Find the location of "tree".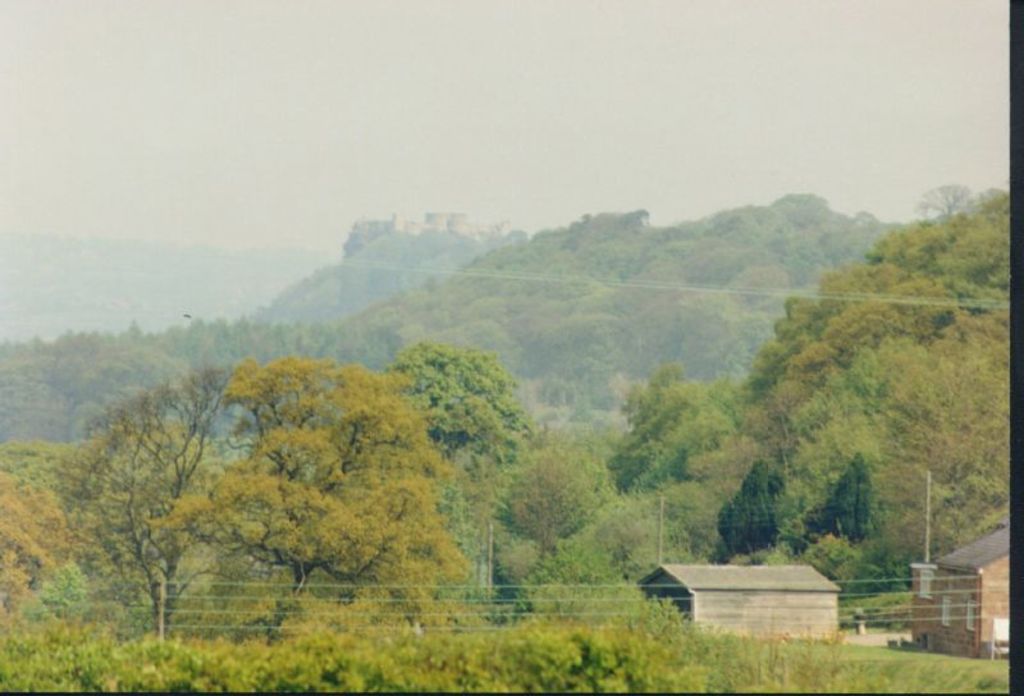
Location: 392/347/539/531.
